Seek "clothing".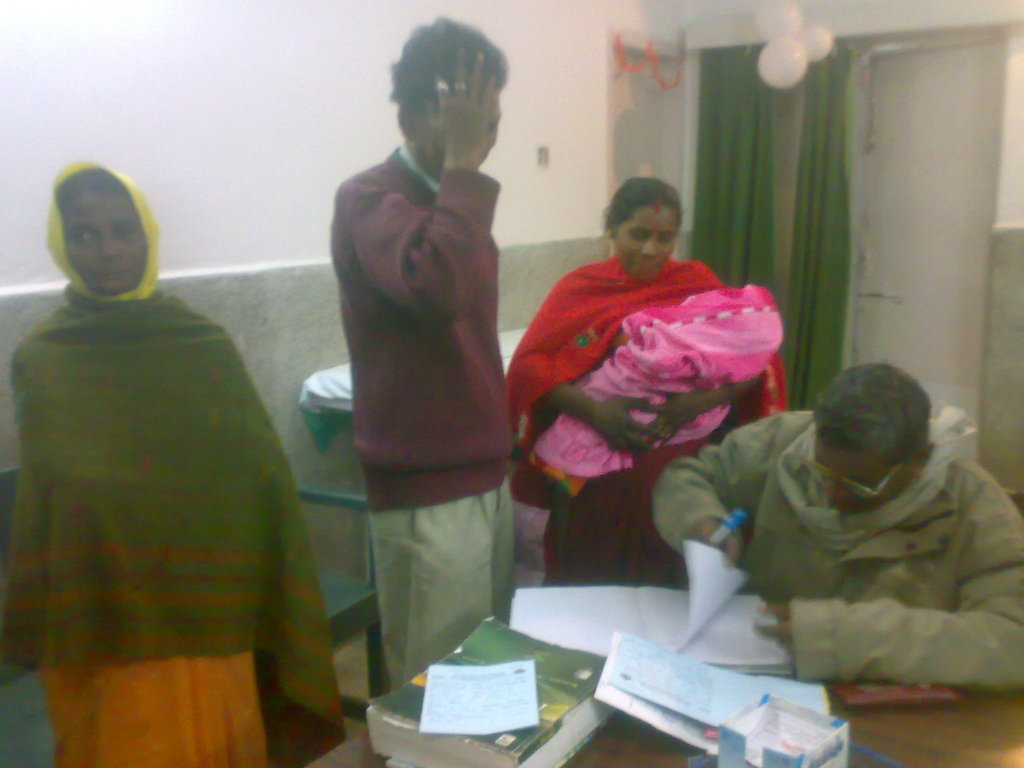
329 140 510 692.
